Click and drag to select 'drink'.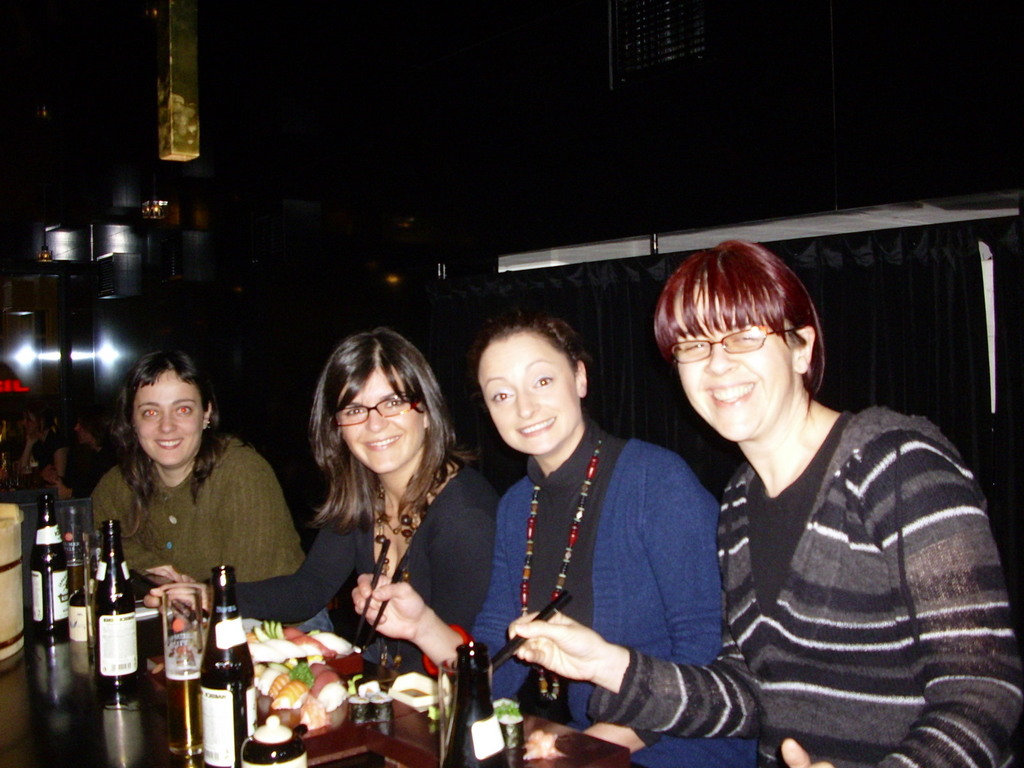
Selection: region(62, 561, 84, 593).
